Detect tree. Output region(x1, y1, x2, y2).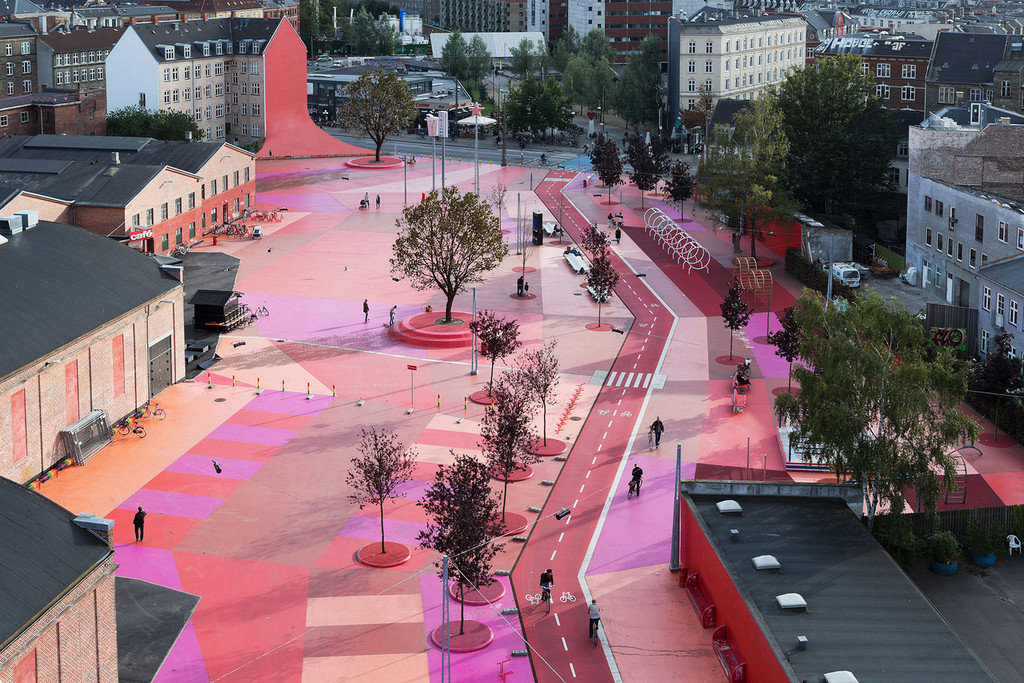
region(385, 165, 501, 315).
